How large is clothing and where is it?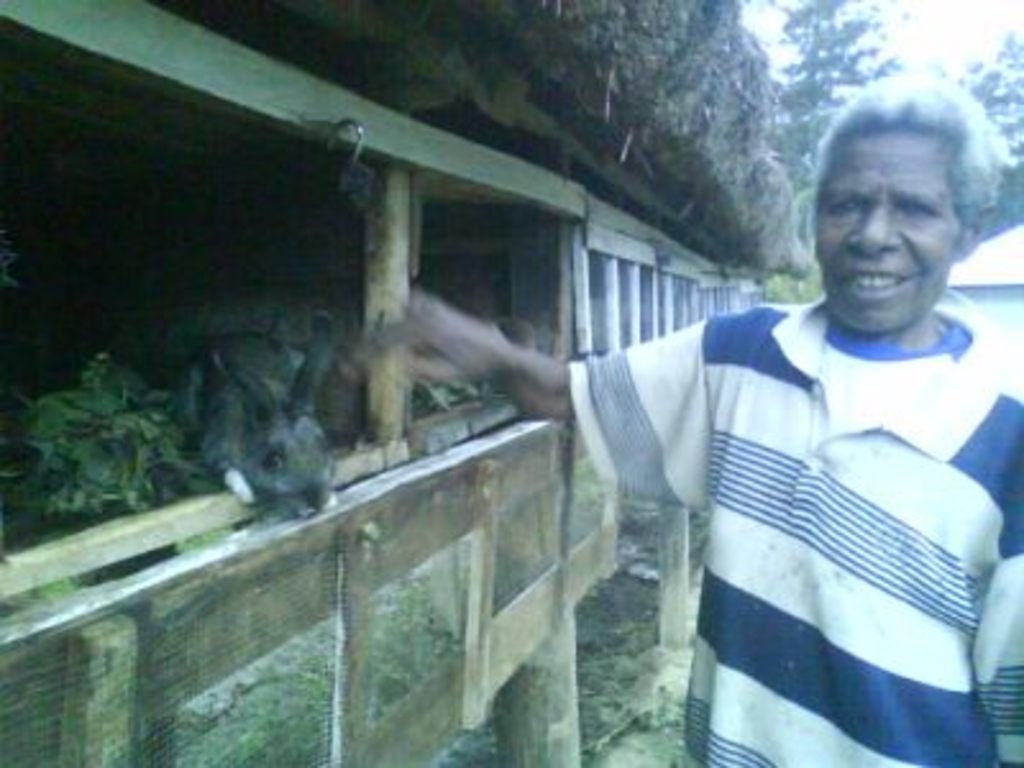
Bounding box: 614 294 1019 727.
